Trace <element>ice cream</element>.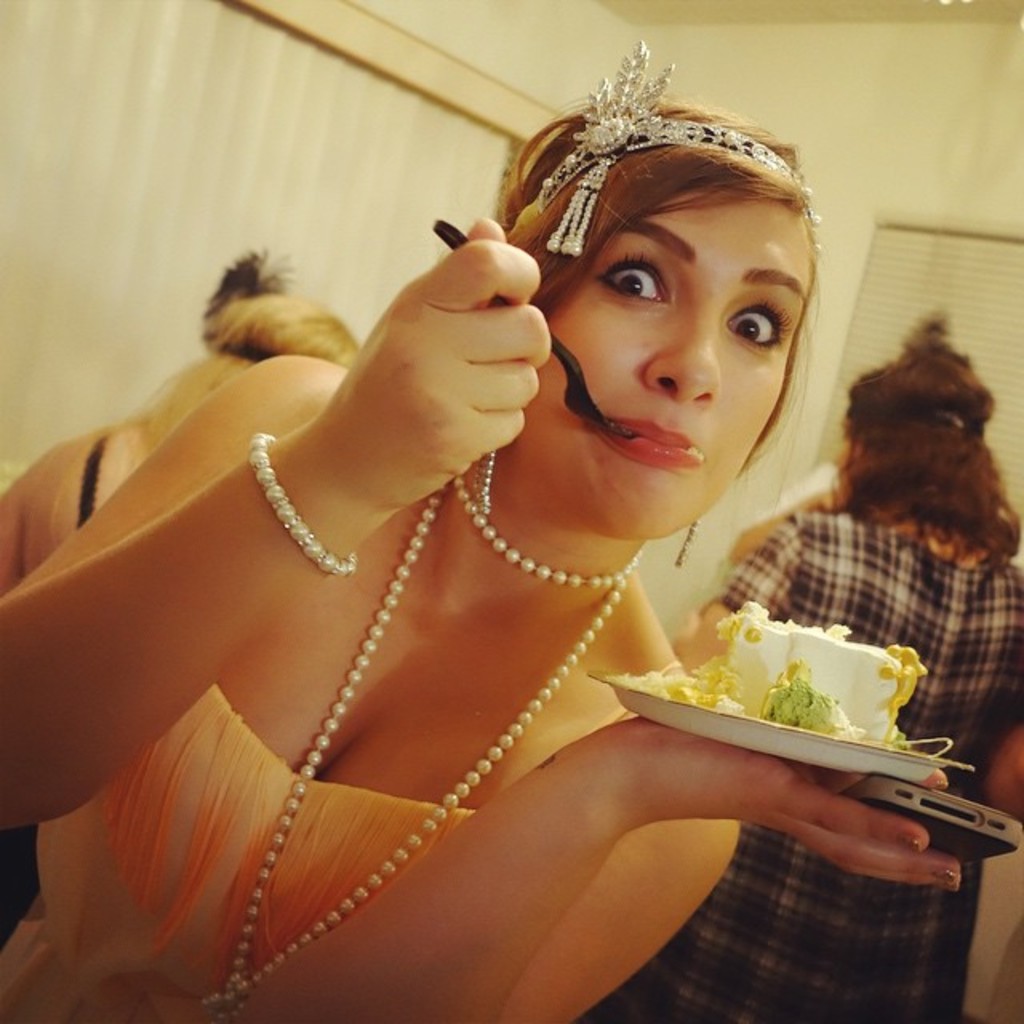
Traced to box(672, 605, 931, 765).
